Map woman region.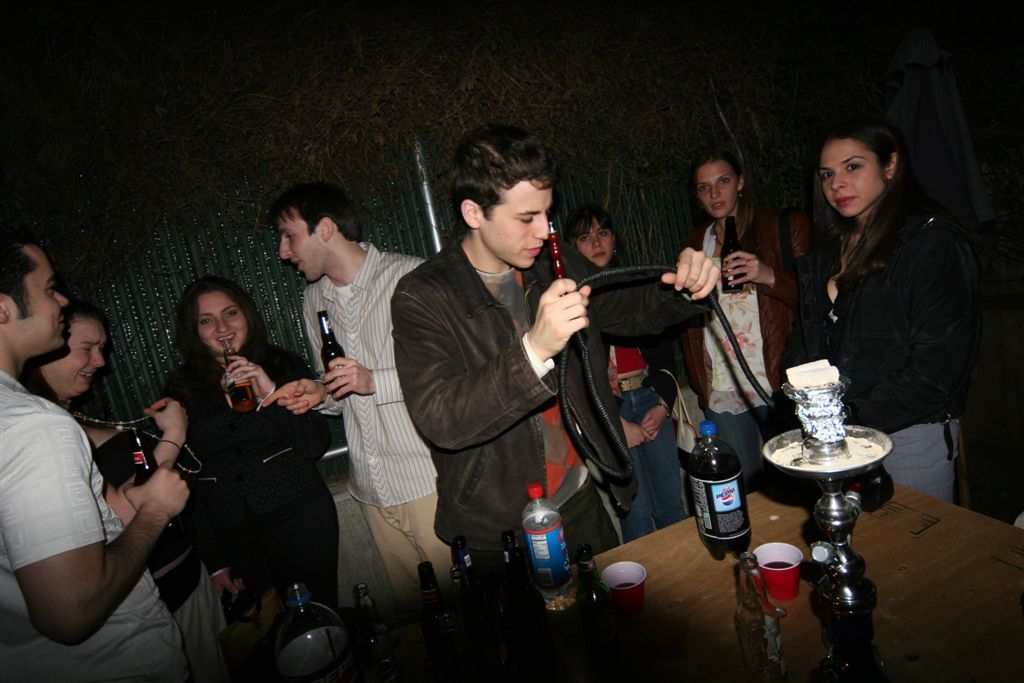
Mapped to BBox(557, 201, 687, 540).
